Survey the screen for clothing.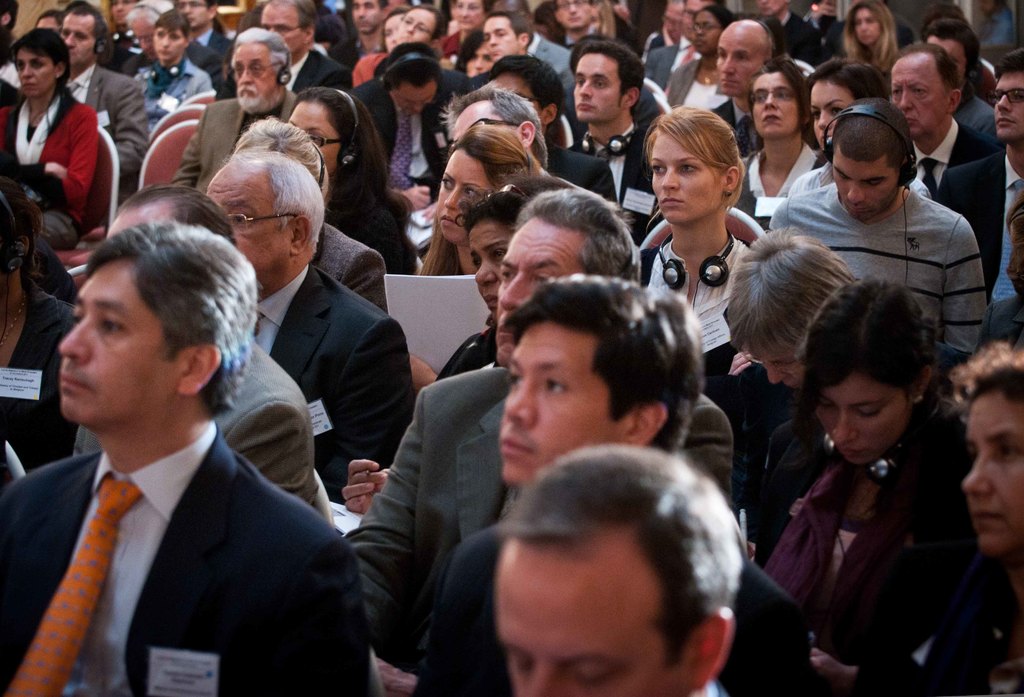
Survey found: pyautogui.locateOnScreen(661, 49, 733, 105).
